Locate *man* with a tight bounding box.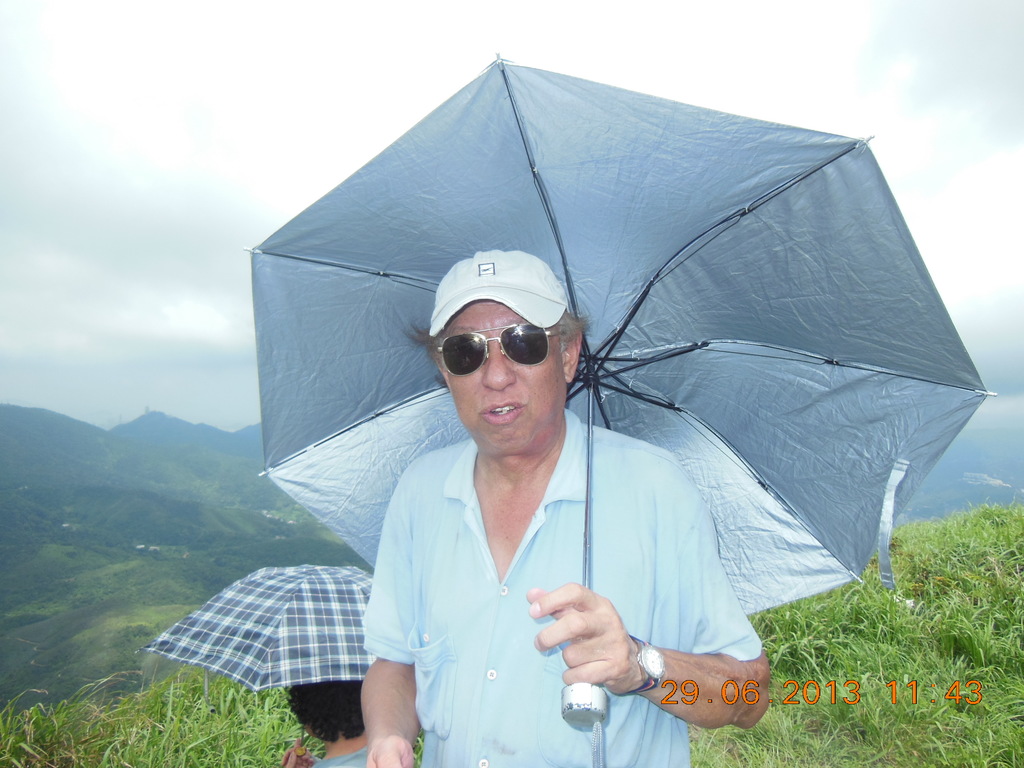
select_region(356, 244, 776, 767).
